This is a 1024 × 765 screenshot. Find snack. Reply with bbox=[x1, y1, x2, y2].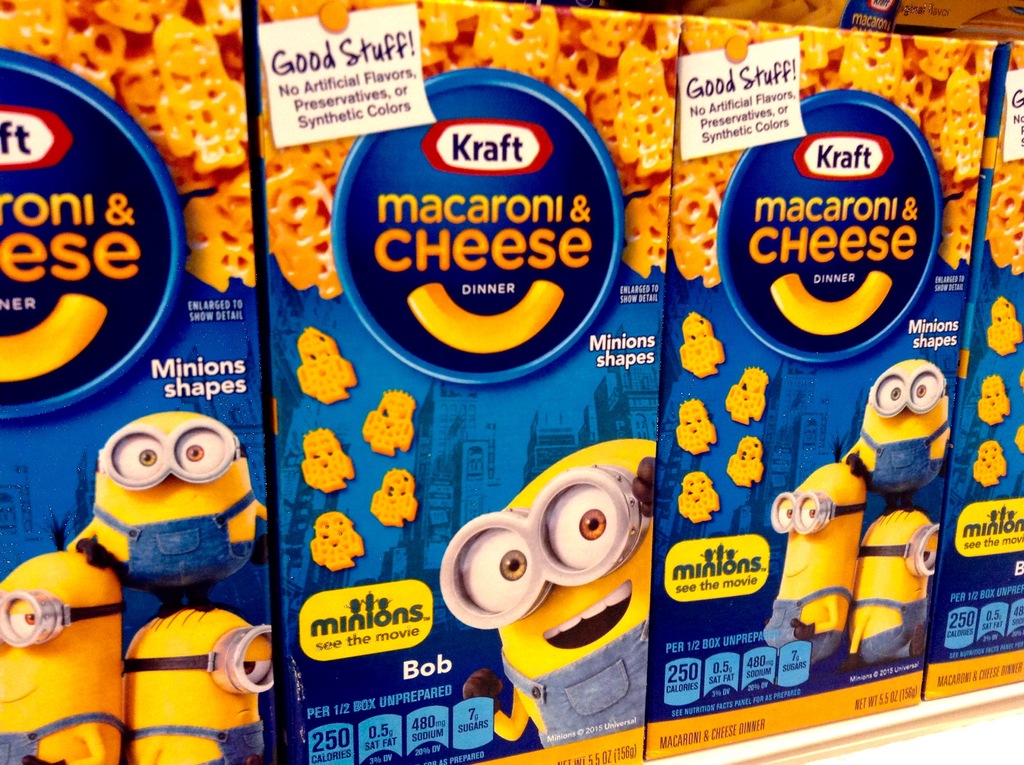
bbox=[313, 511, 365, 572].
